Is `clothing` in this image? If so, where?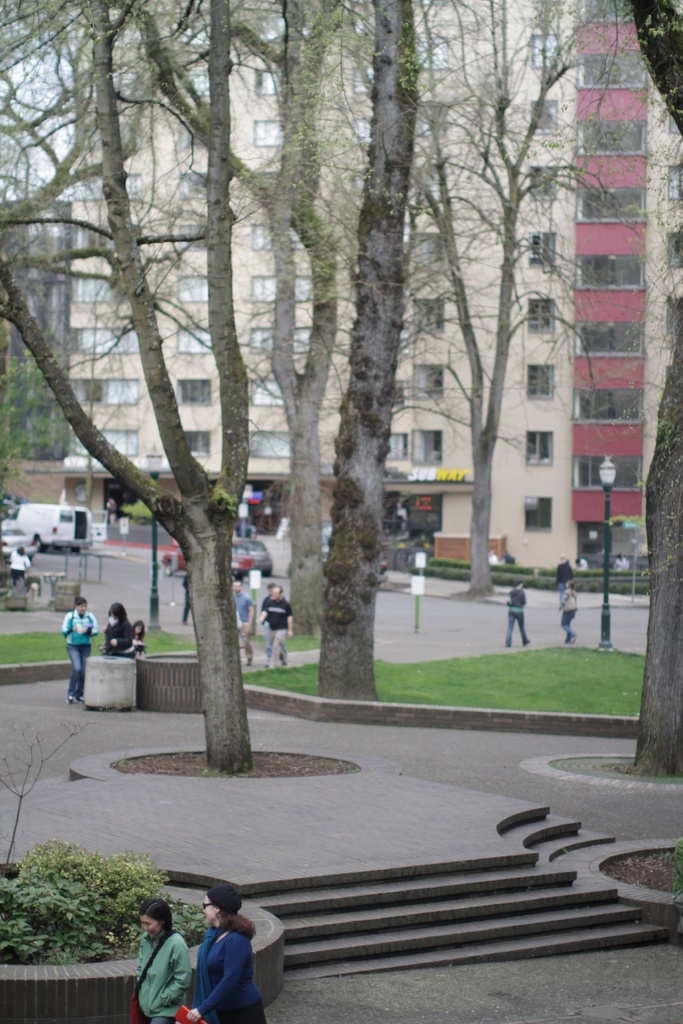
Yes, at (x1=105, y1=622, x2=133, y2=659).
